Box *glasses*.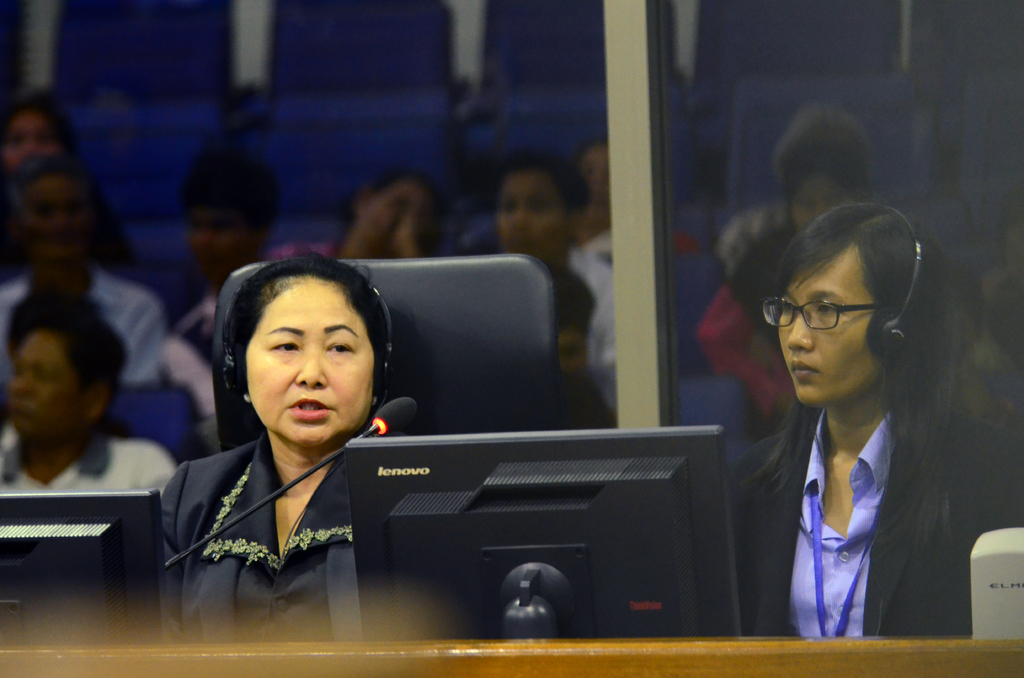
l=758, t=297, r=882, b=329.
